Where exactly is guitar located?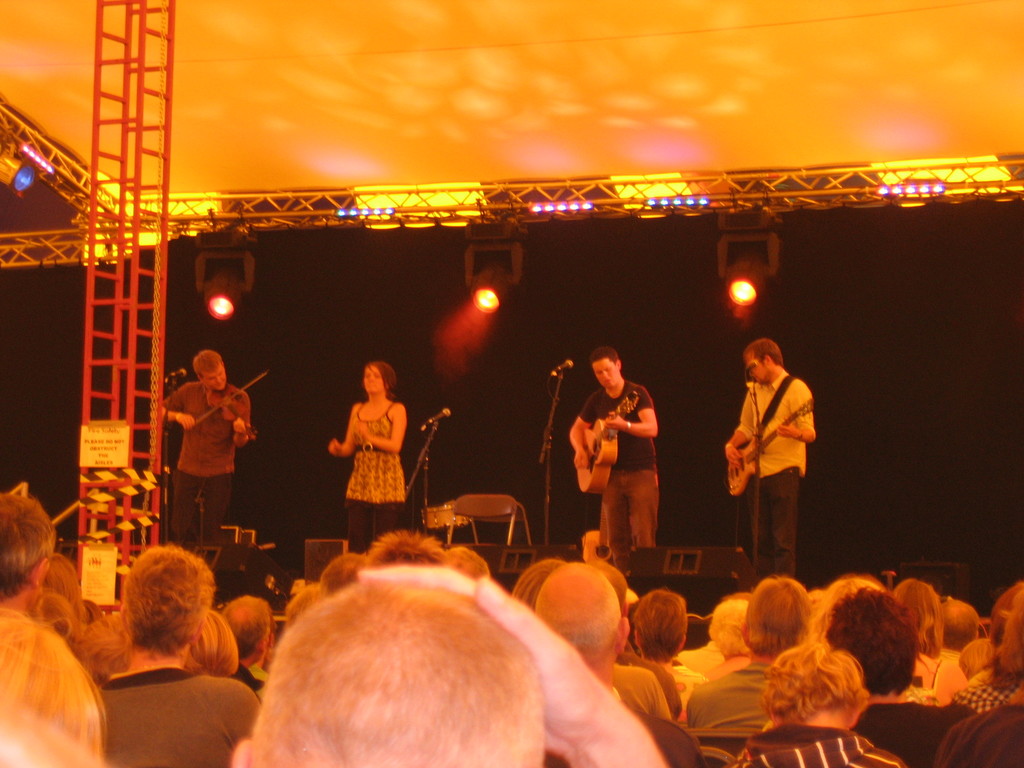
Its bounding box is bbox(729, 397, 816, 495).
